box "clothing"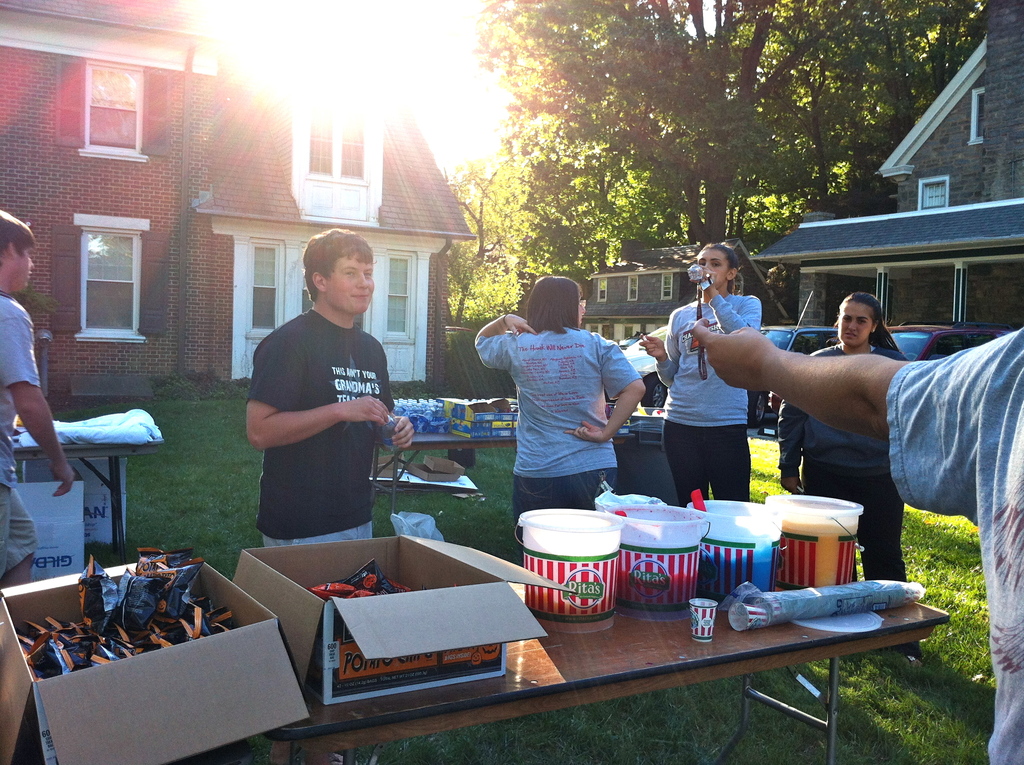
{"left": 651, "top": 290, "right": 765, "bottom": 505}
